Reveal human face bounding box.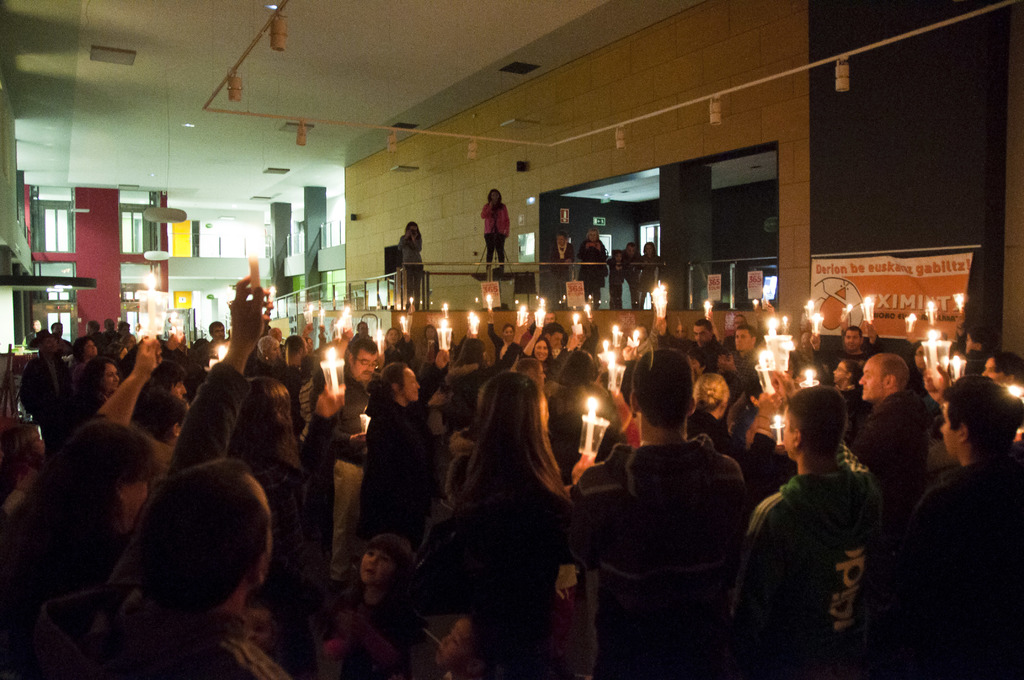
Revealed: bbox=(534, 341, 548, 361).
